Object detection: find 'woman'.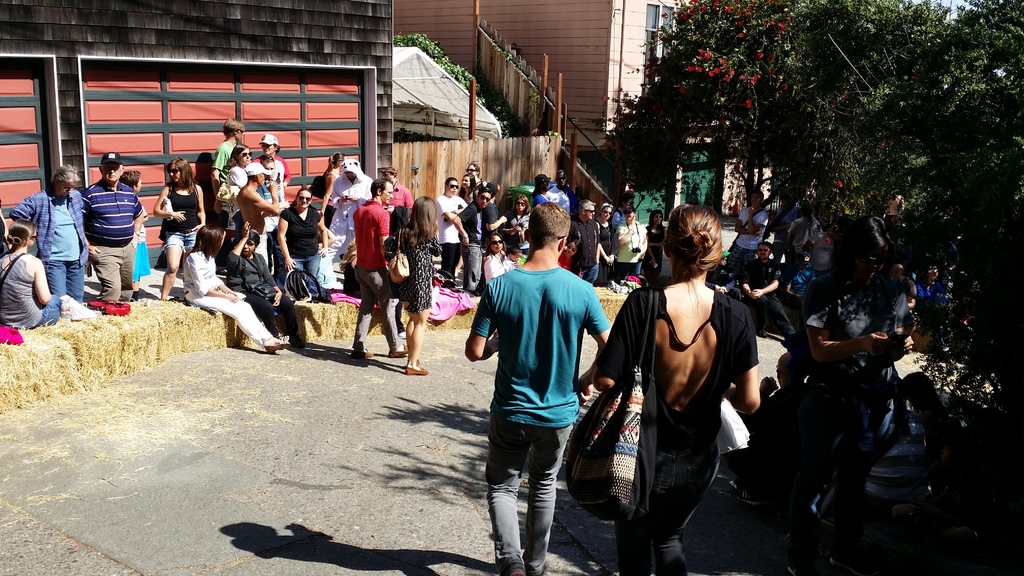
<bbox>214, 143, 252, 230</bbox>.
